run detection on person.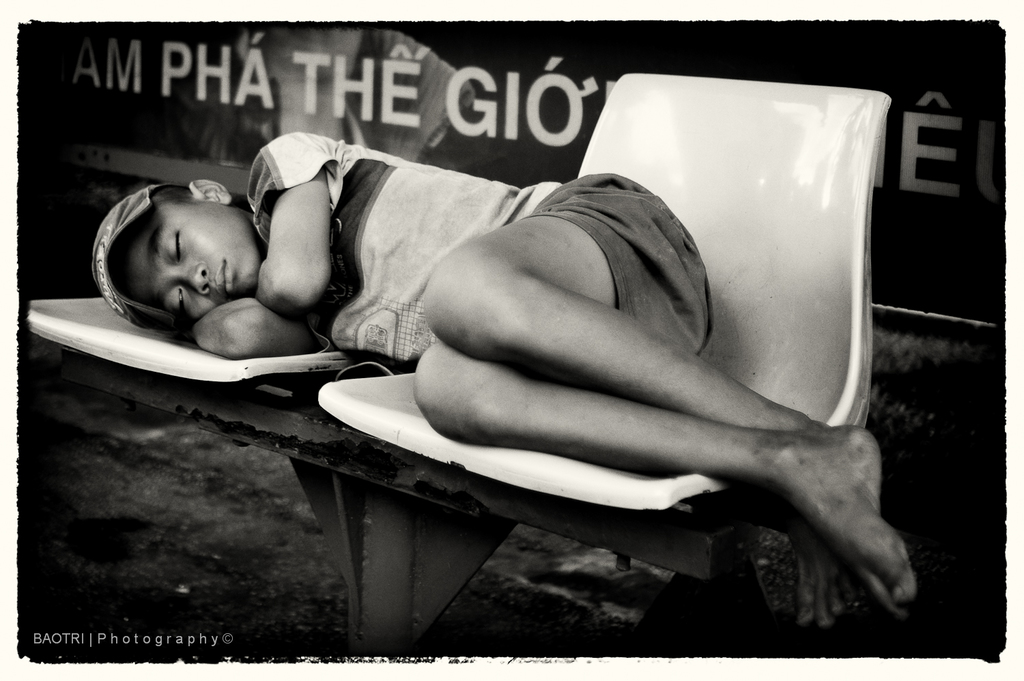
Result: <region>87, 121, 926, 629</region>.
